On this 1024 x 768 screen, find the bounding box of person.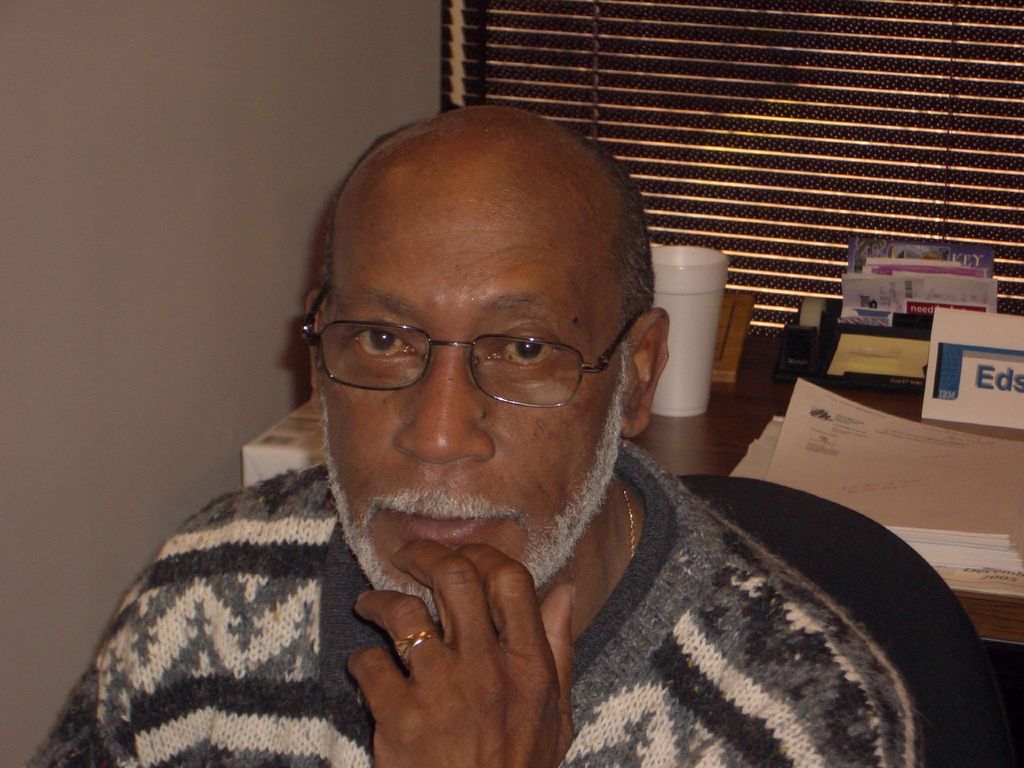
Bounding box: locate(67, 97, 946, 759).
